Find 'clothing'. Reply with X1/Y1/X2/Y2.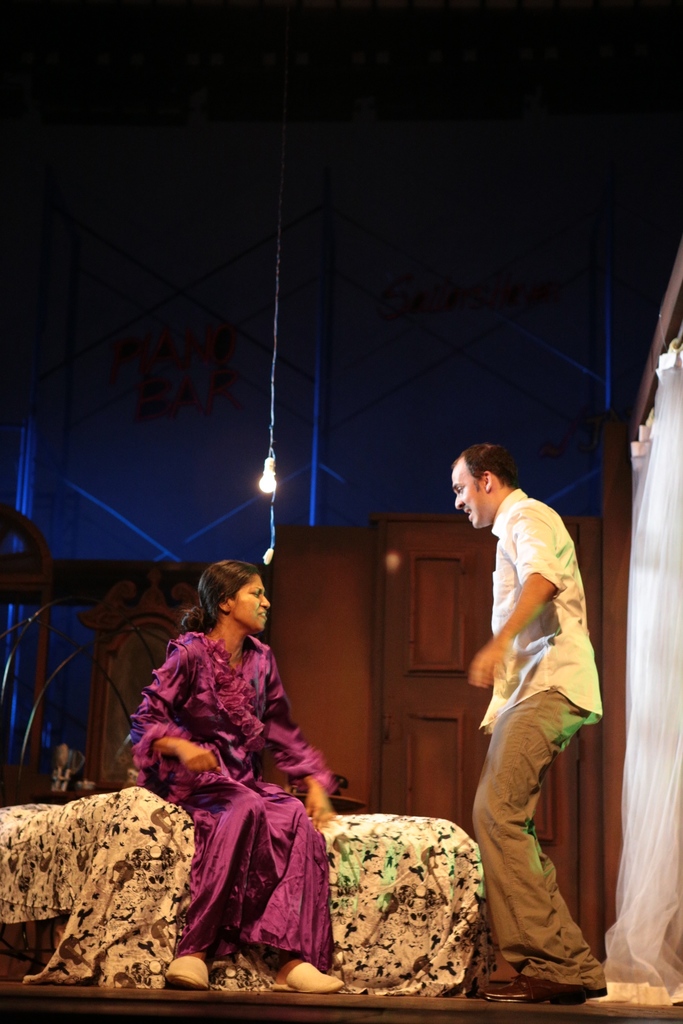
138/612/346/962.
